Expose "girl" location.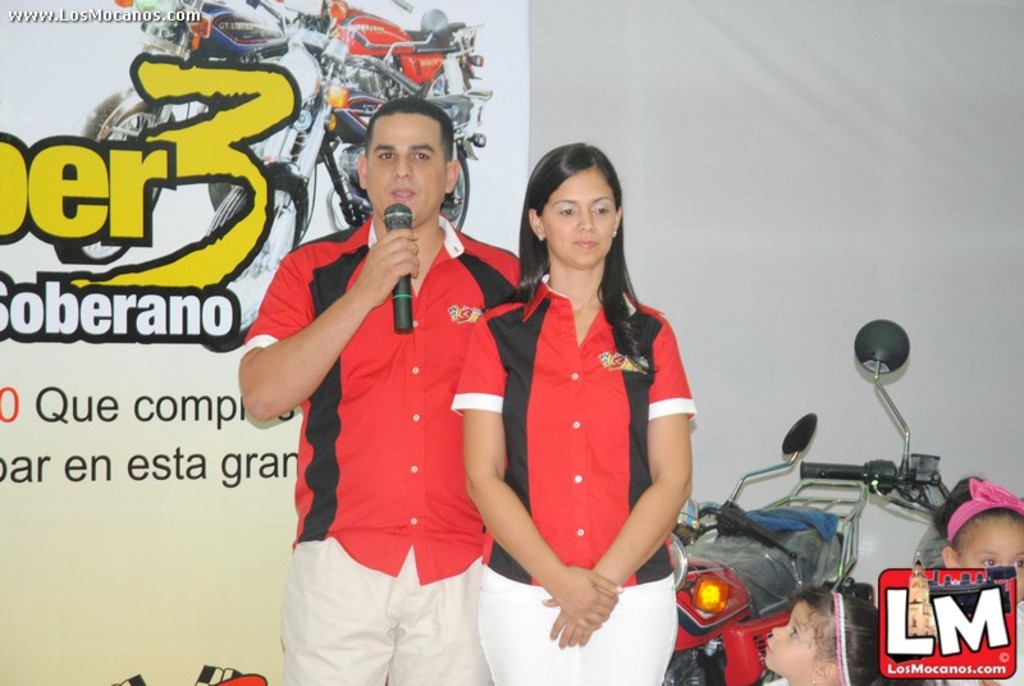
Exposed at 923:474:1023:685.
